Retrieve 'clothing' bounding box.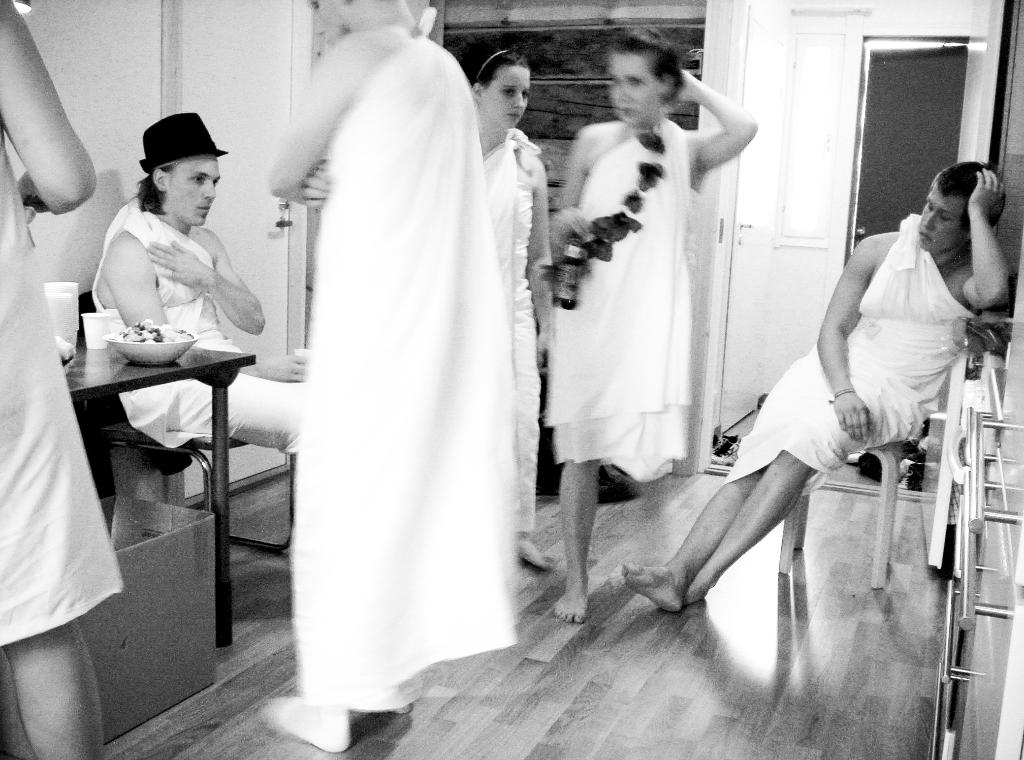
Bounding box: Rect(542, 121, 702, 481).
